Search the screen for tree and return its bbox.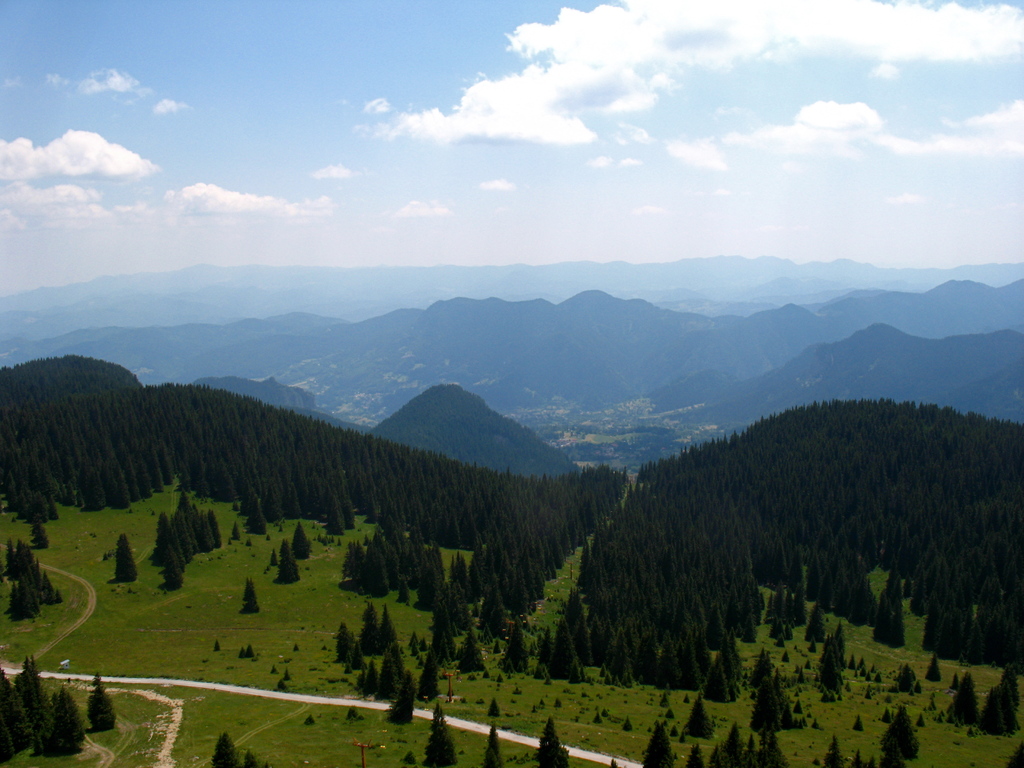
Found: (left=478, top=717, right=509, bottom=767).
